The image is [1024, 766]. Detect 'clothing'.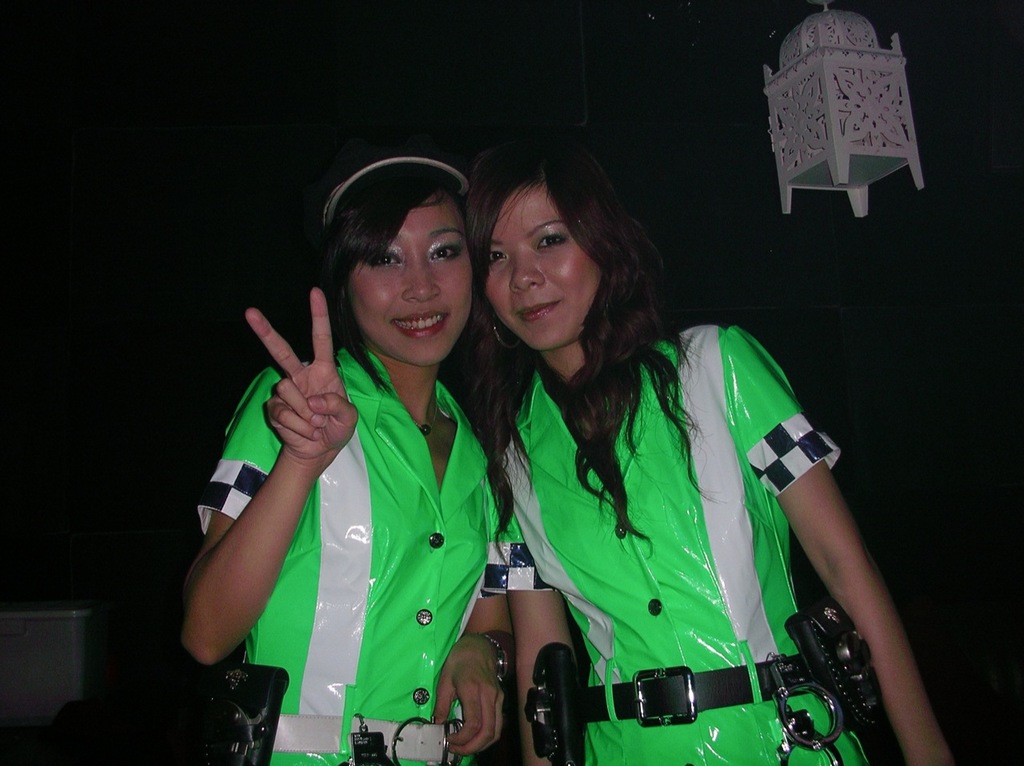
Detection: x1=492 y1=322 x2=874 y2=765.
